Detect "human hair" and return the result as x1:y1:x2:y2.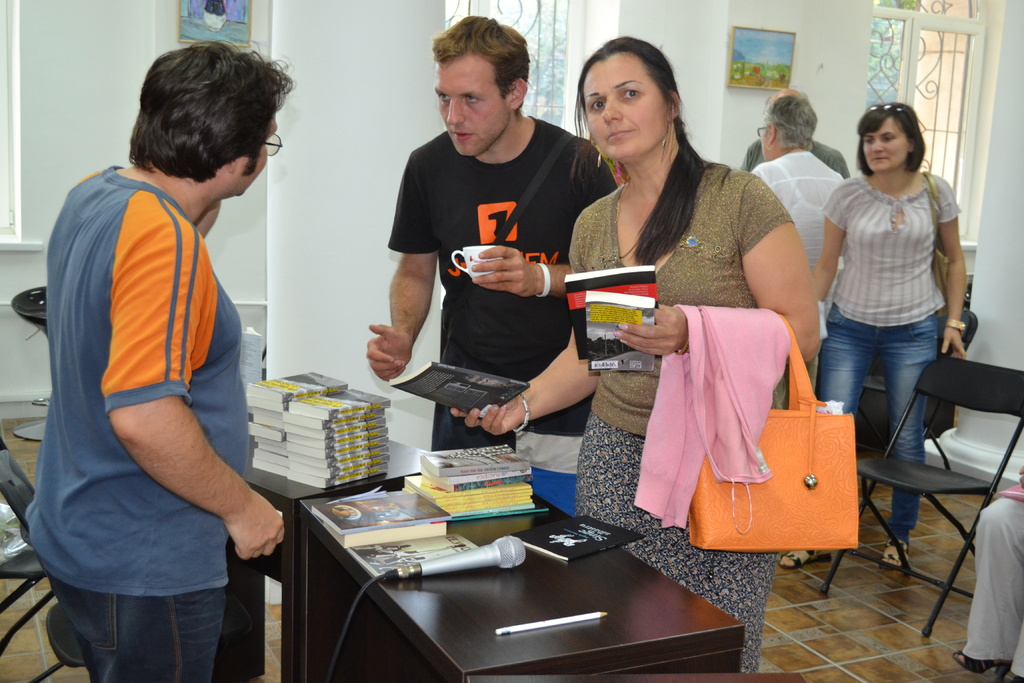
849:105:928:175.
